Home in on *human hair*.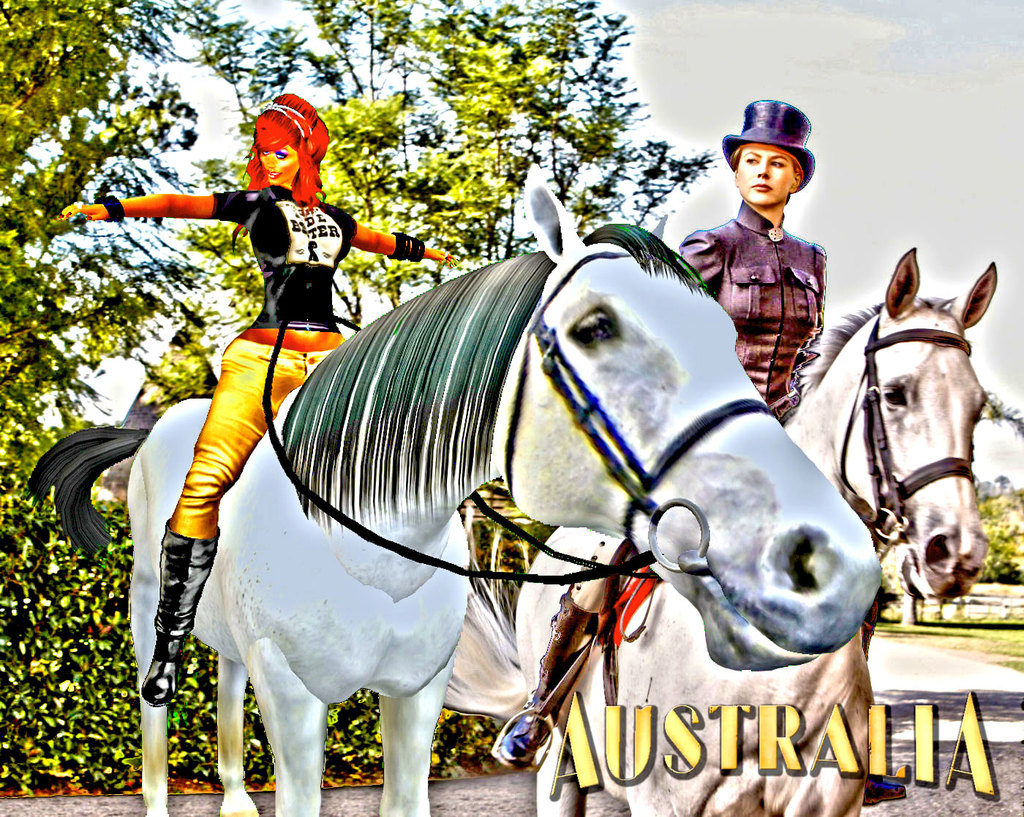
Homed in at Rect(230, 93, 331, 256).
